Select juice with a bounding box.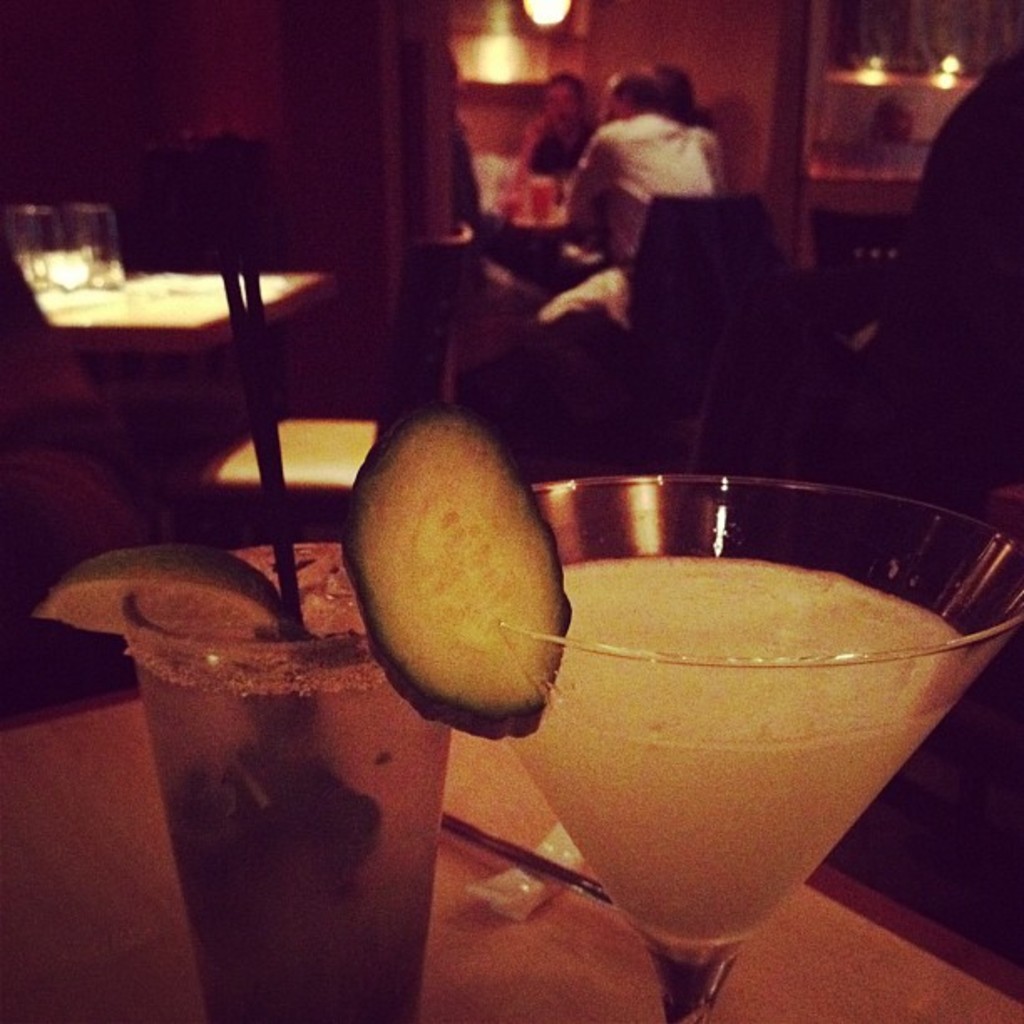
[487,544,974,972].
